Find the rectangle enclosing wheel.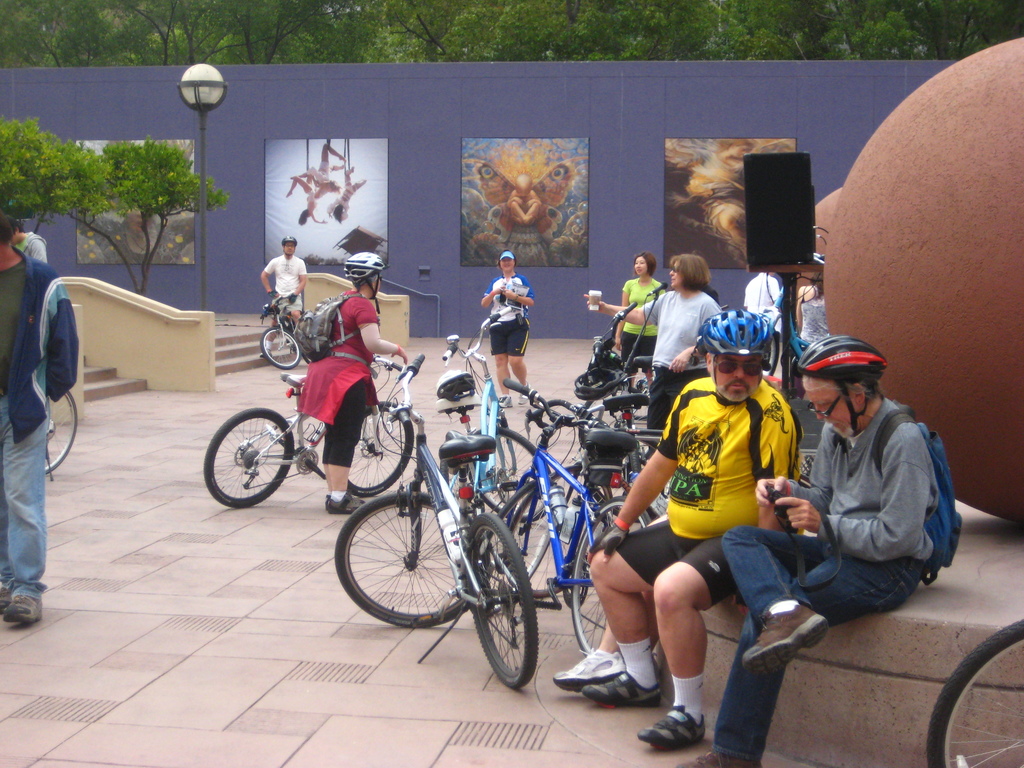
[x1=257, y1=327, x2=310, y2=368].
